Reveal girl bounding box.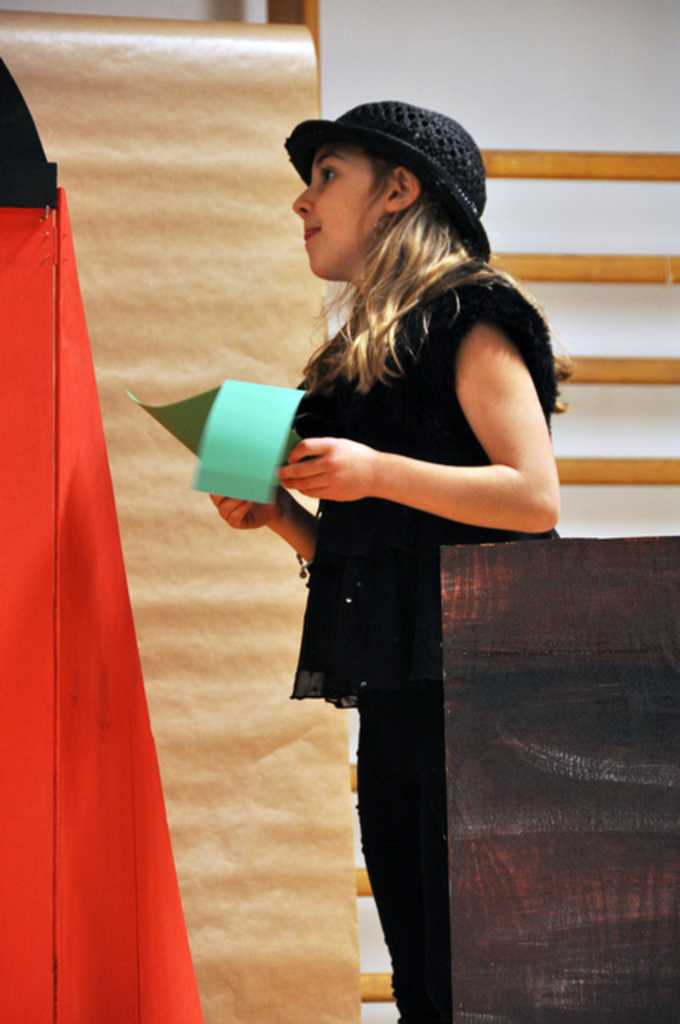
Revealed: <region>205, 98, 560, 1022</region>.
